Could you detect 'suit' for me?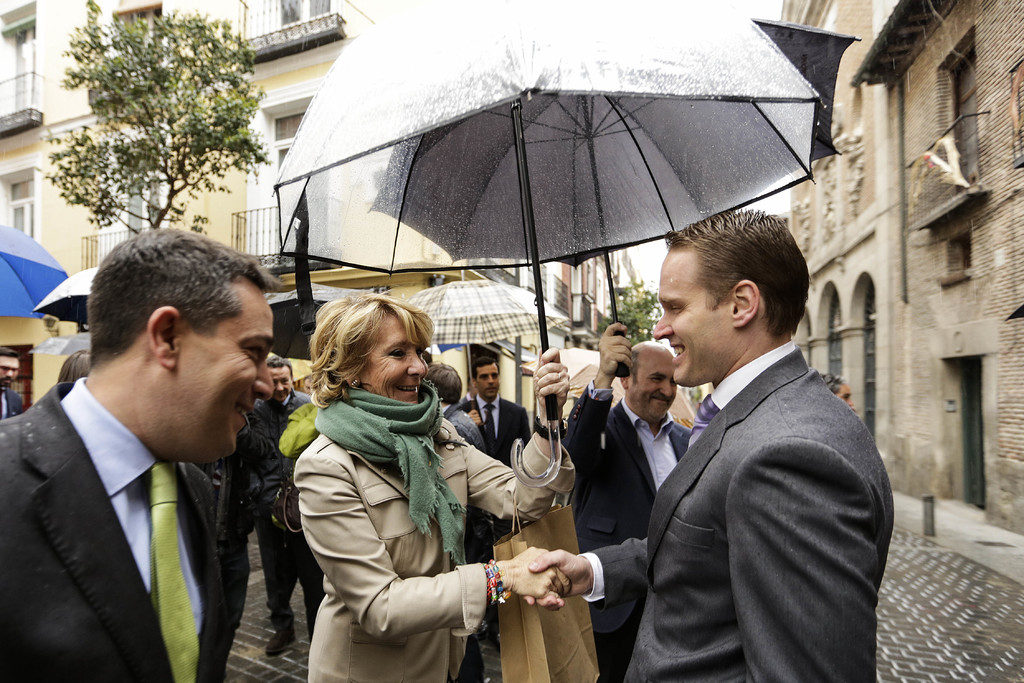
Detection result: detection(582, 345, 897, 682).
